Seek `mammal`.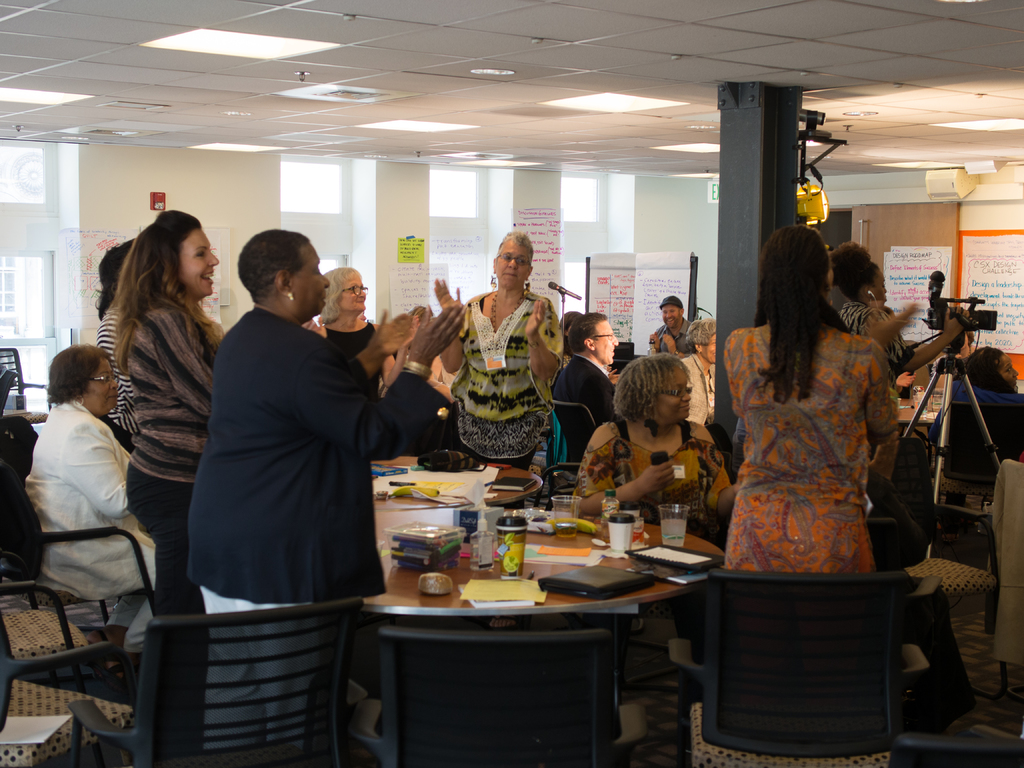
<box>563,307,623,383</box>.
